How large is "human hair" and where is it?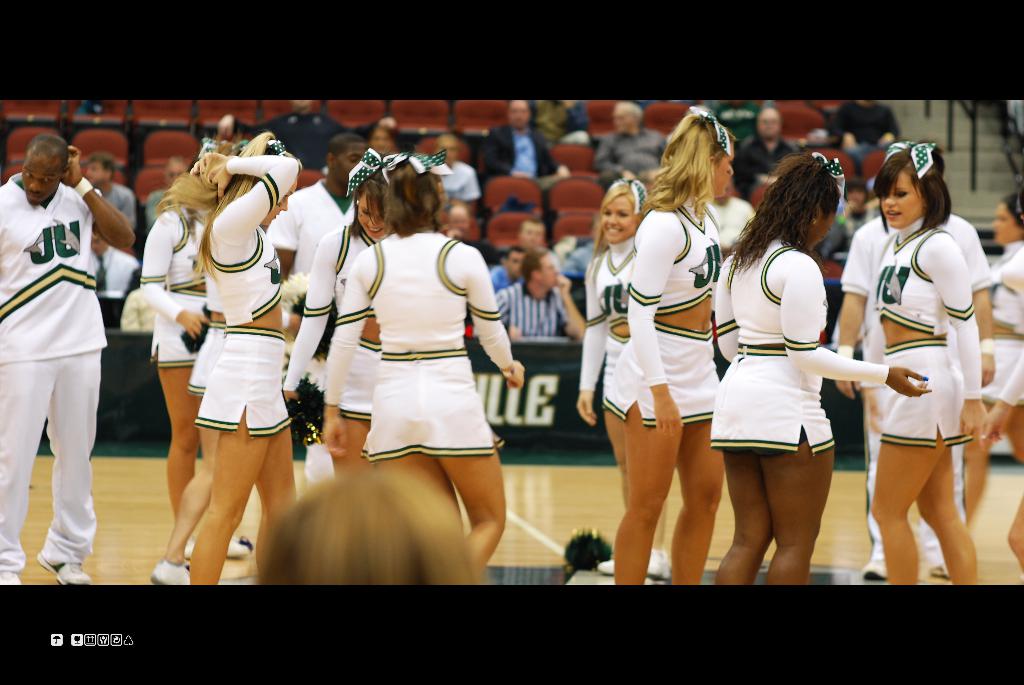
Bounding box: box(258, 466, 481, 587).
